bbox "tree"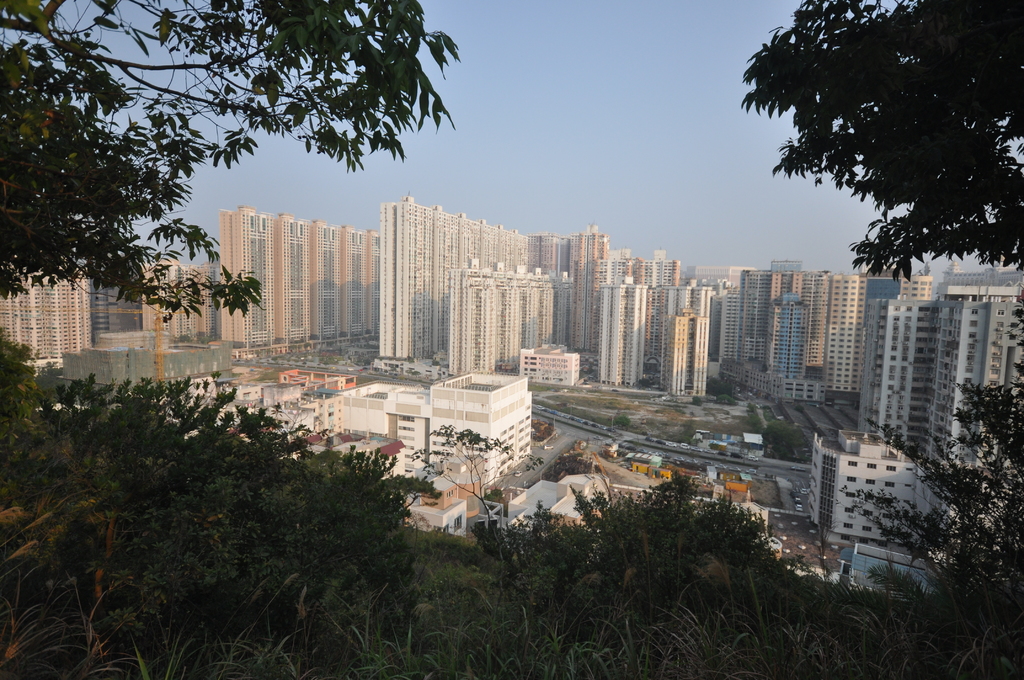
[x1=746, y1=5, x2=1005, y2=304]
